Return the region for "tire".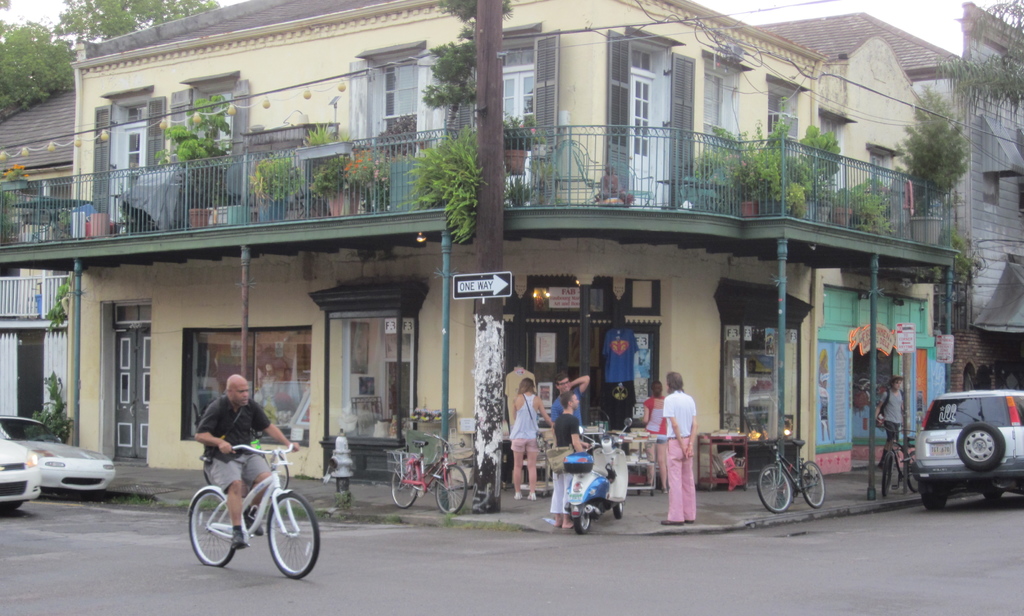
locate(434, 465, 468, 515).
